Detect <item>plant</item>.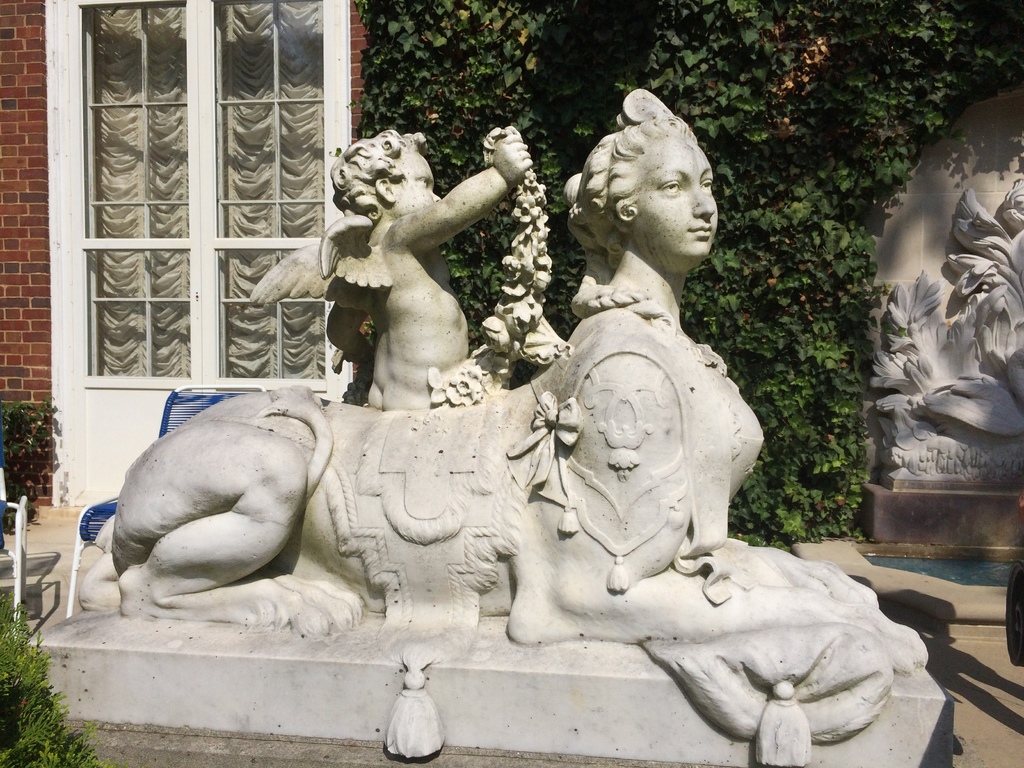
Detected at detection(0, 579, 99, 767).
